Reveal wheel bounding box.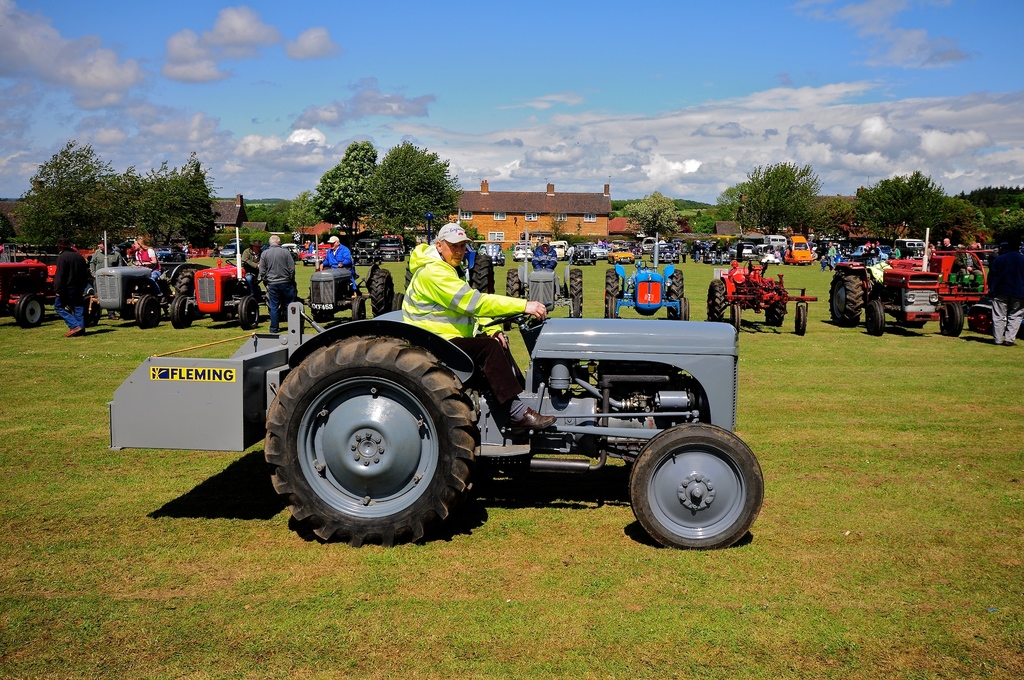
Revealed: (left=350, top=296, right=367, bottom=318).
